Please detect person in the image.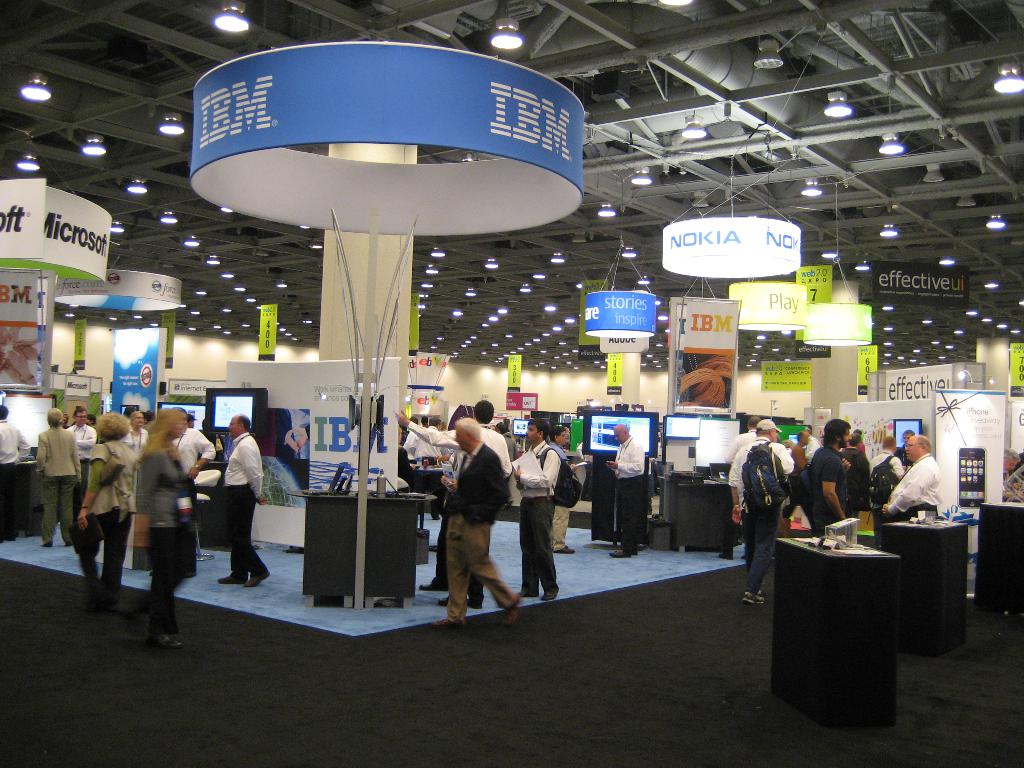
Rect(545, 425, 573, 555).
